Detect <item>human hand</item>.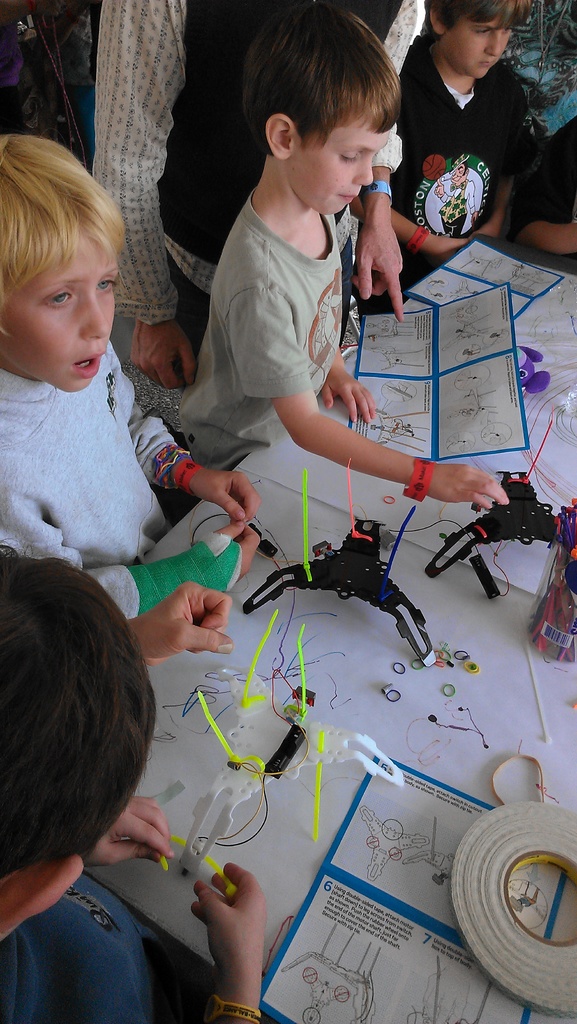
Detected at 351/215/407/323.
